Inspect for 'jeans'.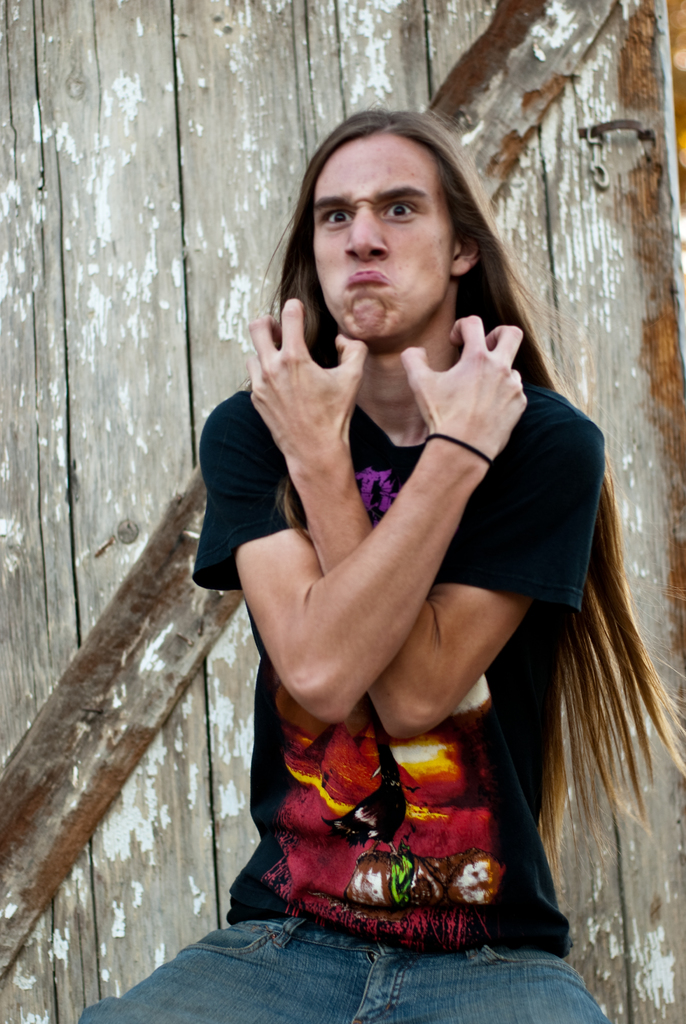
Inspection: <region>72, 917, 612, 1022</region>.
